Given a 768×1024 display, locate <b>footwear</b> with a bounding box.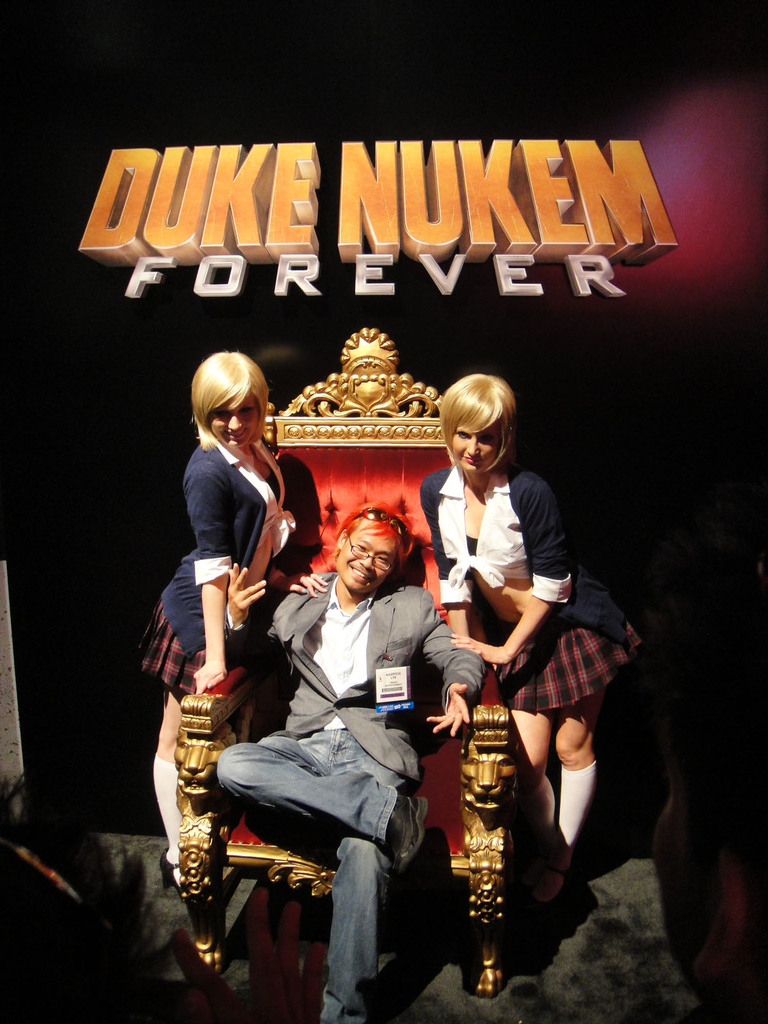
Located: {"left": 381, "top": 790, "right": 433, "bottom": 874}.
